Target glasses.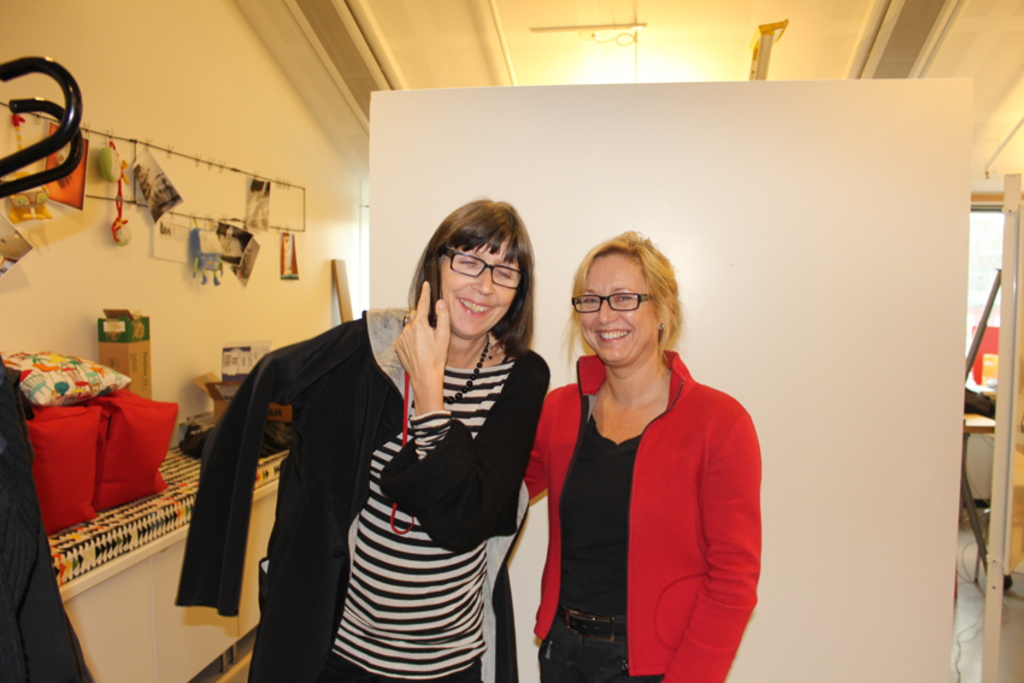
Target region: {"x1": 423, "y1": 254, "x2": 528, "y2": 302}.
